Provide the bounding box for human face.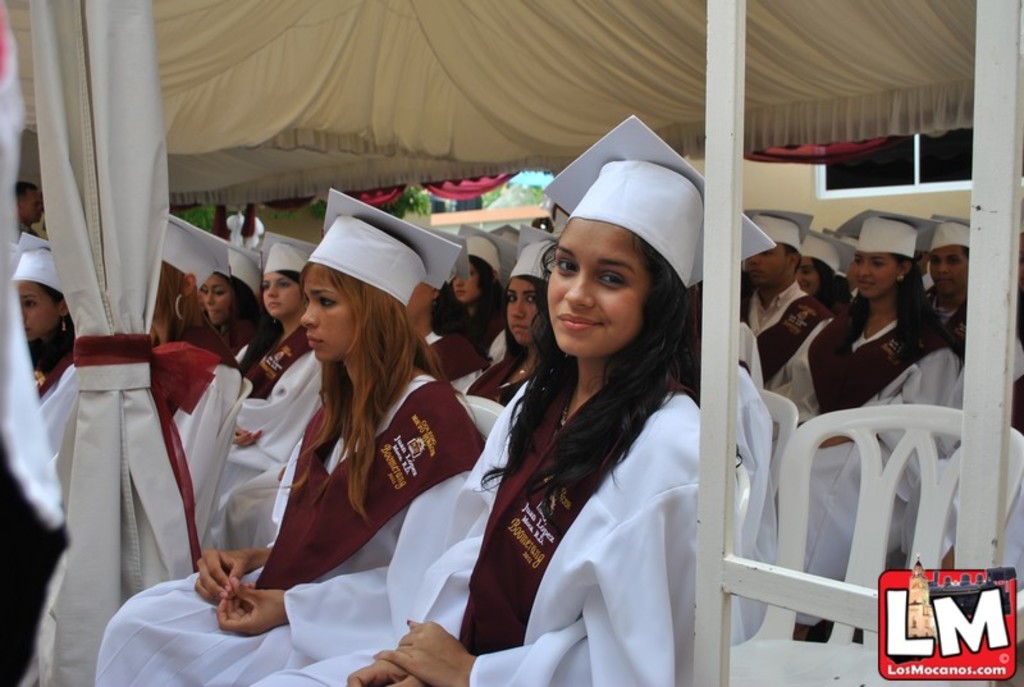
257/271/300/320.
